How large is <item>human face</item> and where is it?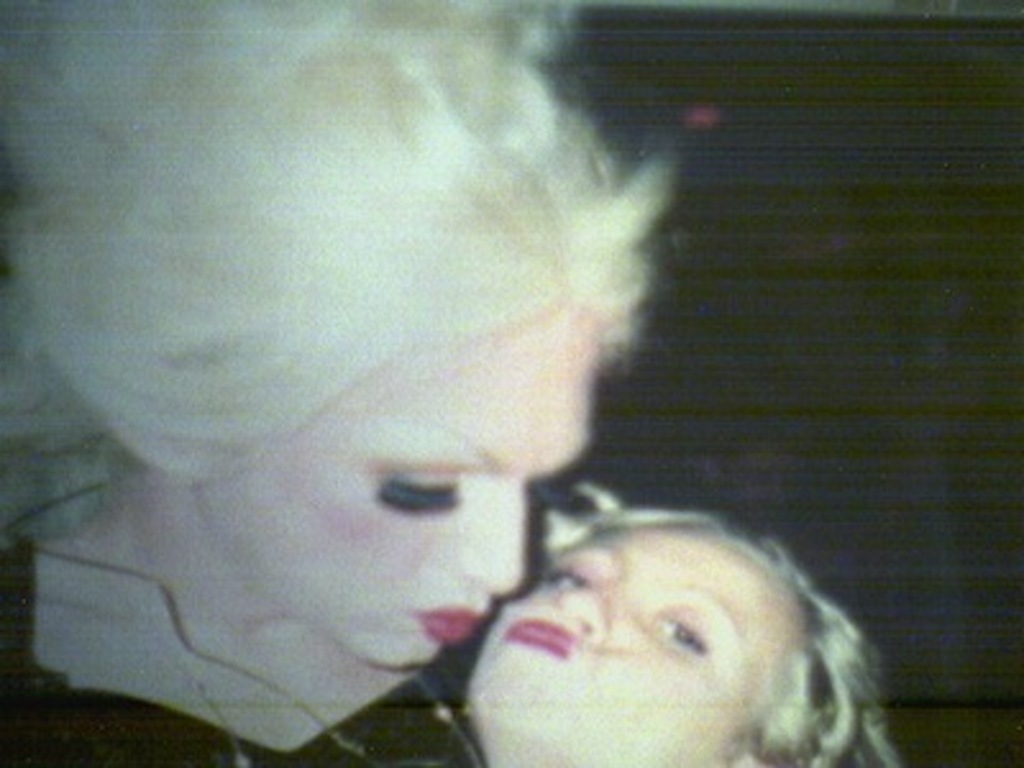
Bounding box: 466, 530, 809, 765.
